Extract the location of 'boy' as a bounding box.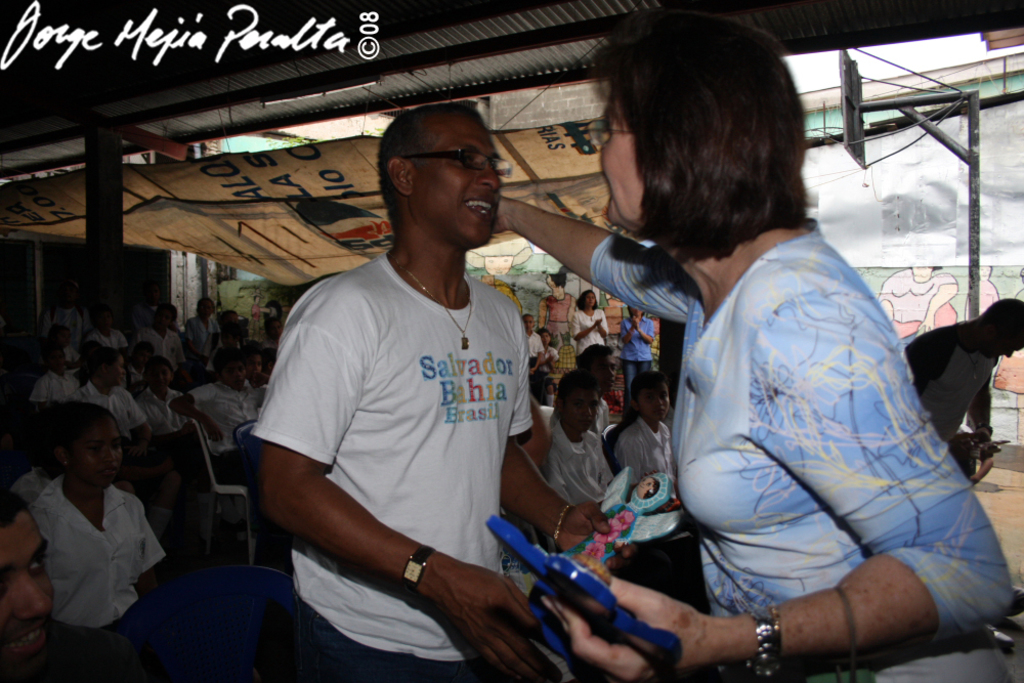
<region>575, 344, 621, 431</region>.
